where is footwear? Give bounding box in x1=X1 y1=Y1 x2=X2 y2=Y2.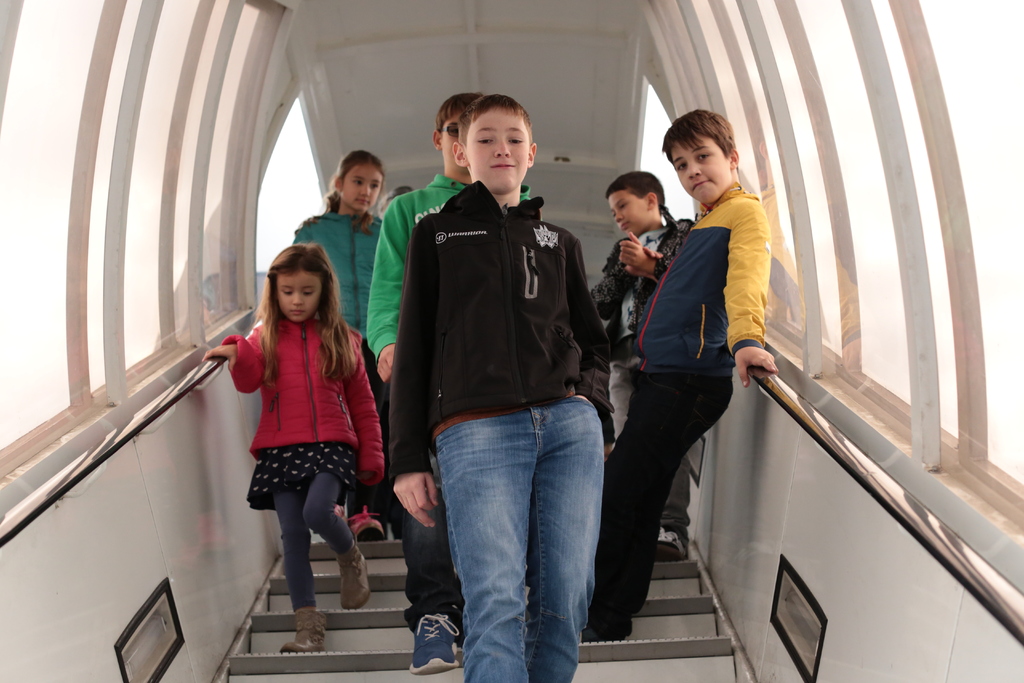
x1=332 y1=546 x2=372 y2=610.
